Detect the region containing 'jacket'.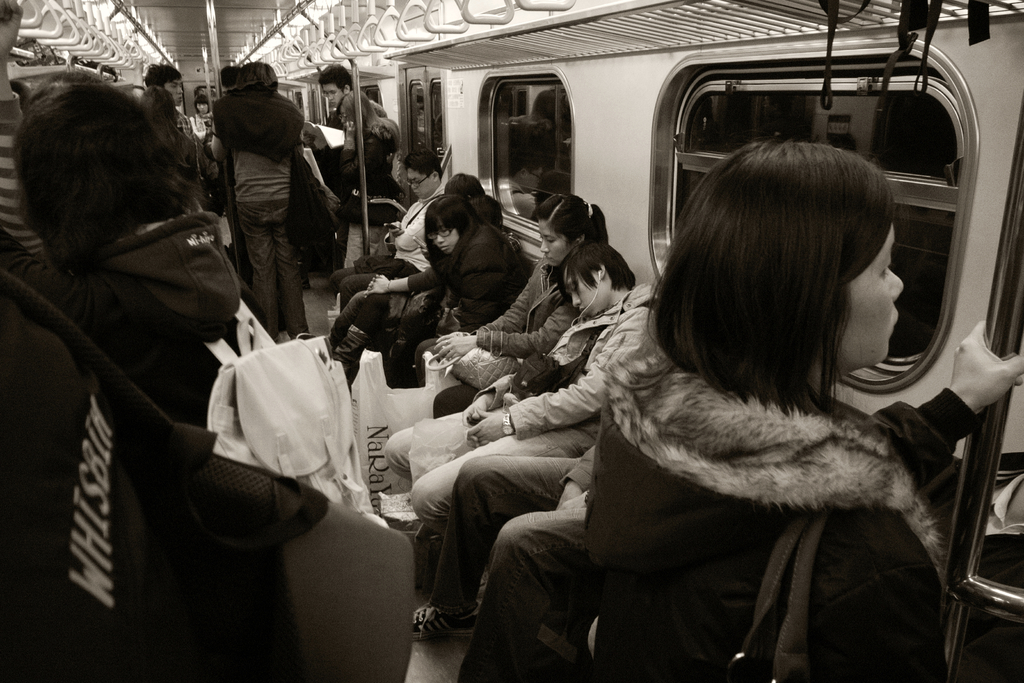
(589, 347, 985, 682).
